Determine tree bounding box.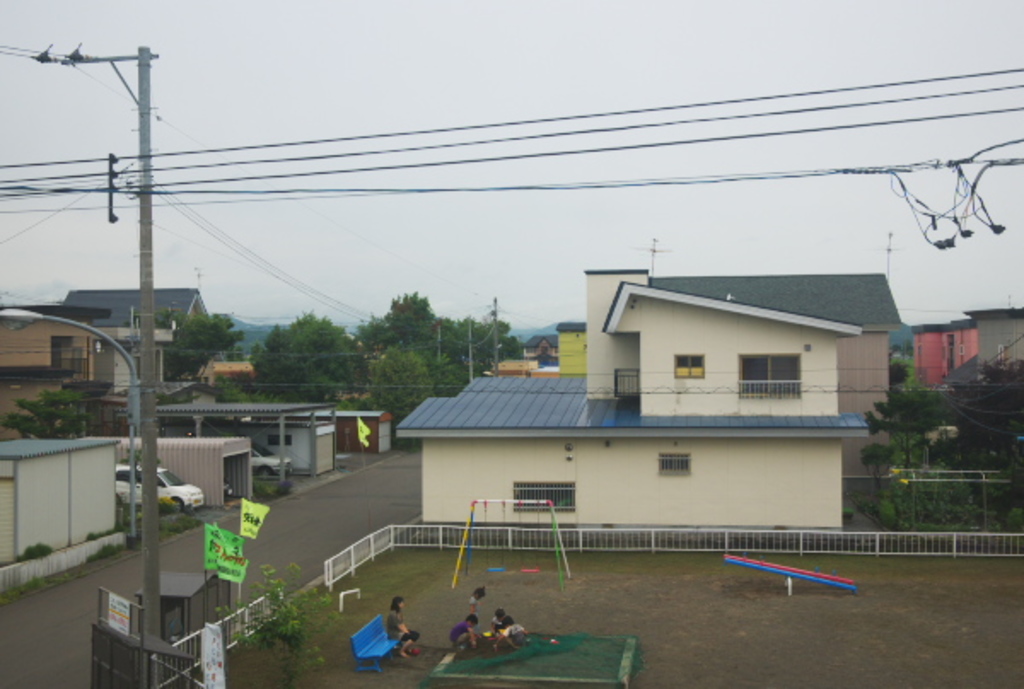
Determined: box=[364, 336, 430, 420].
